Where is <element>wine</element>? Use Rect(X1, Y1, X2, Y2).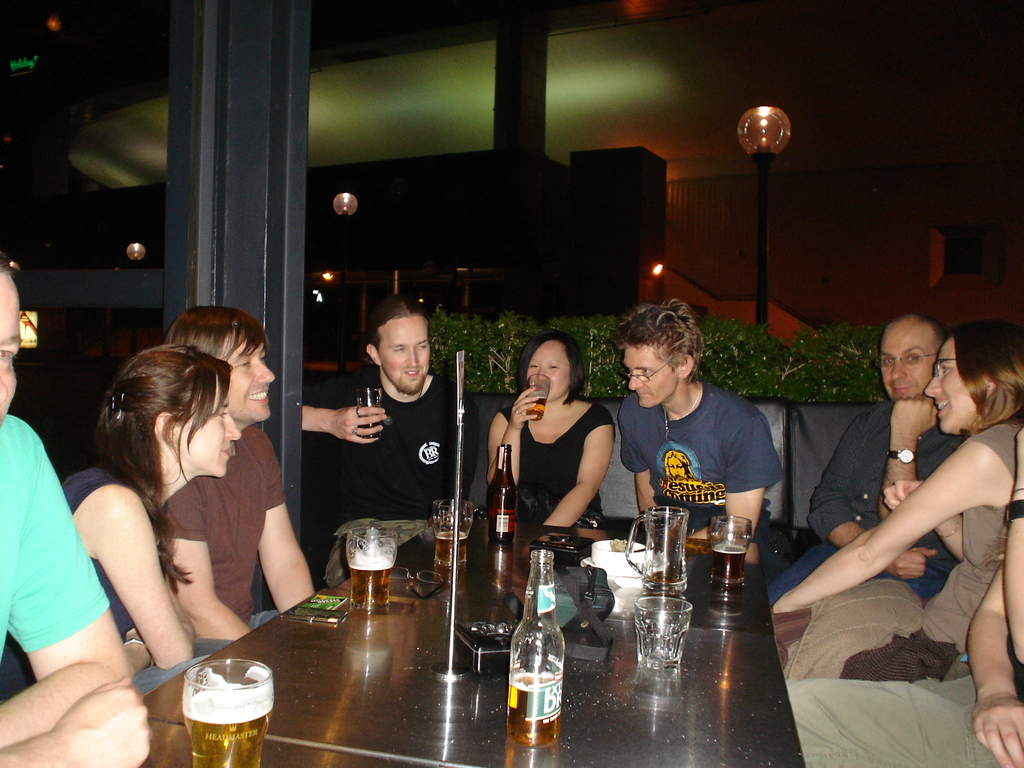
Rect(644, 570, 685, 585).
